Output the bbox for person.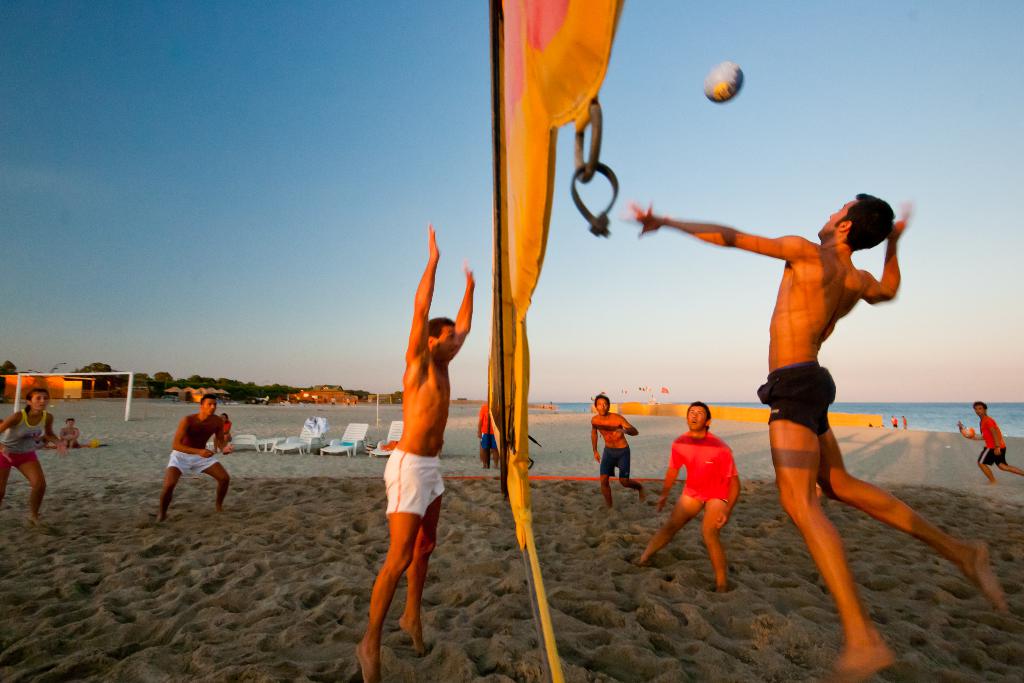
<bbox>348, 220, 477, 682</bbox>.
